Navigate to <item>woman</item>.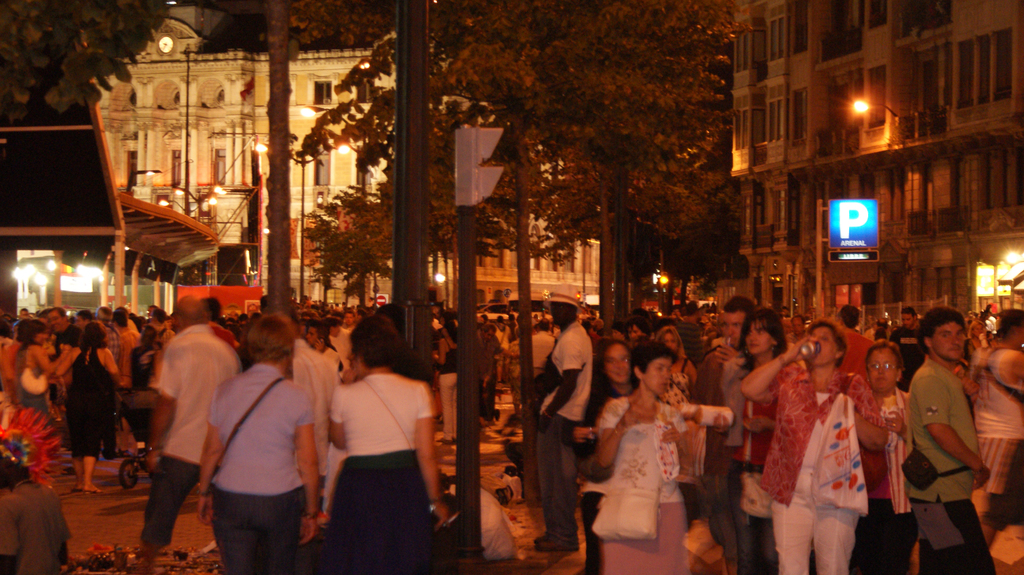
Navigation target: rect(61, 324, 120, 492).
